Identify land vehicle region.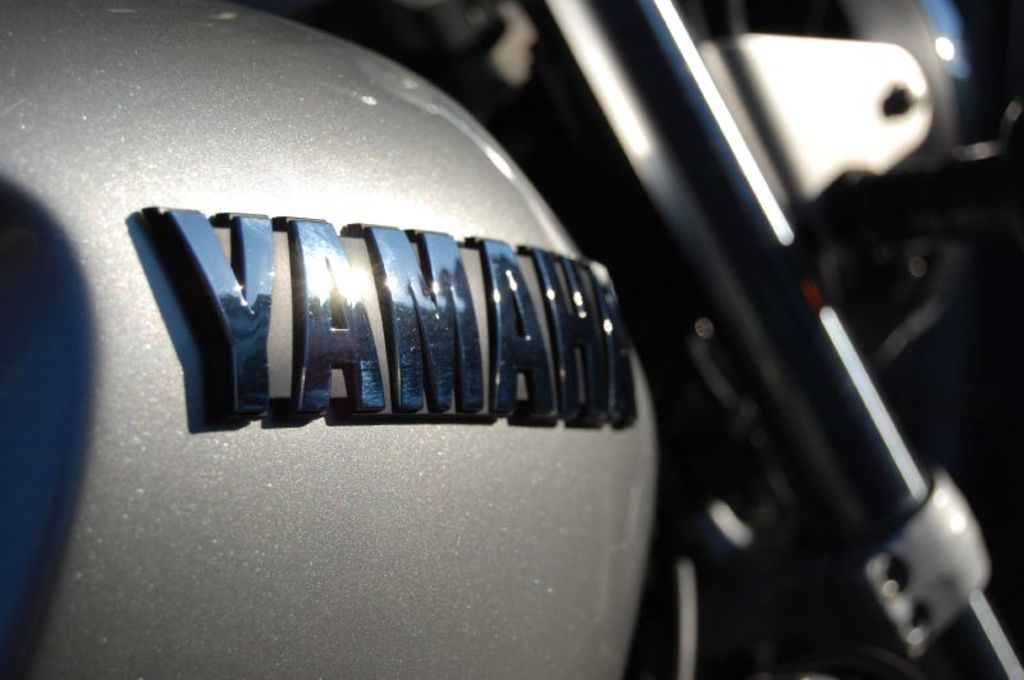
Region: (0,0,1023,679).
